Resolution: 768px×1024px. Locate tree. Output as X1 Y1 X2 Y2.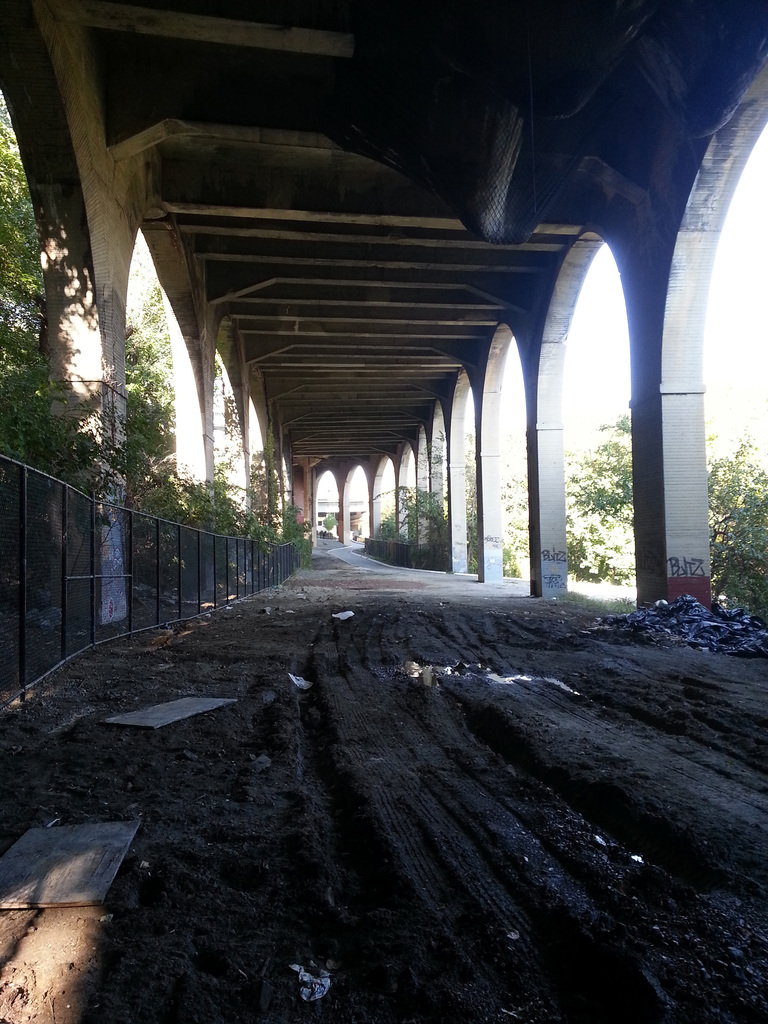
0 74 102 676.
